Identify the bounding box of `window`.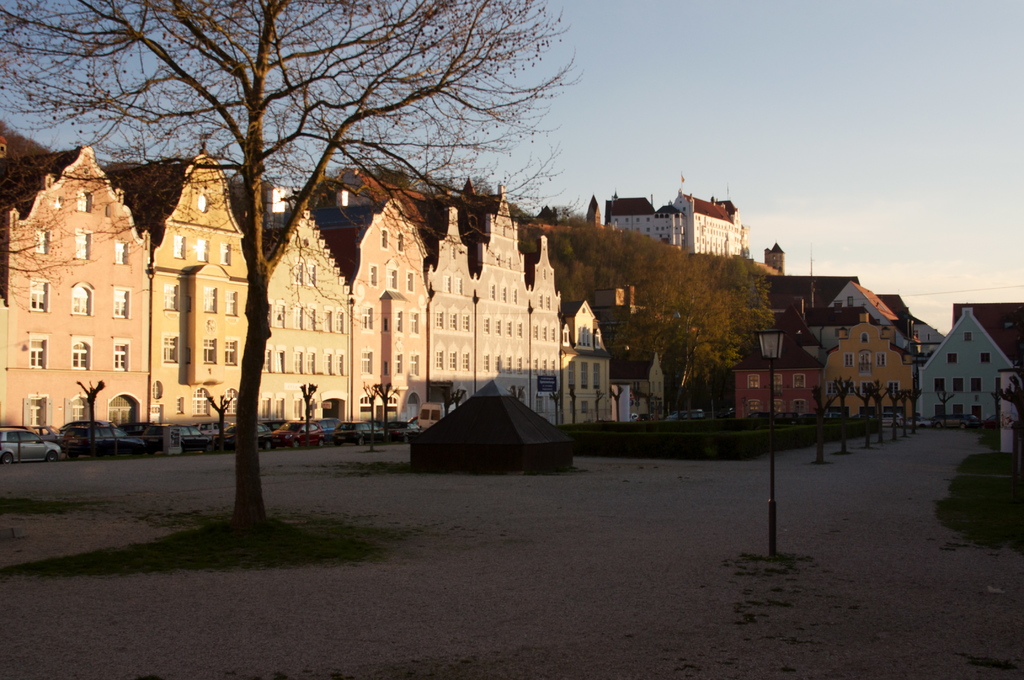
bbox=[492, 245, 502, 266].
